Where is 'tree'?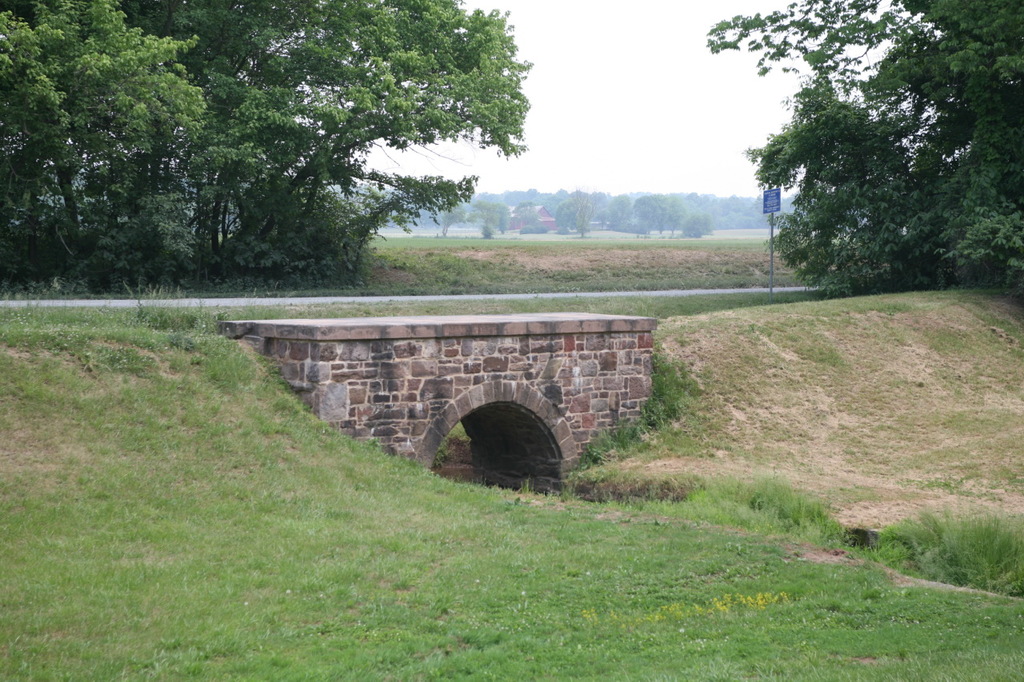
574 198 597 238.
